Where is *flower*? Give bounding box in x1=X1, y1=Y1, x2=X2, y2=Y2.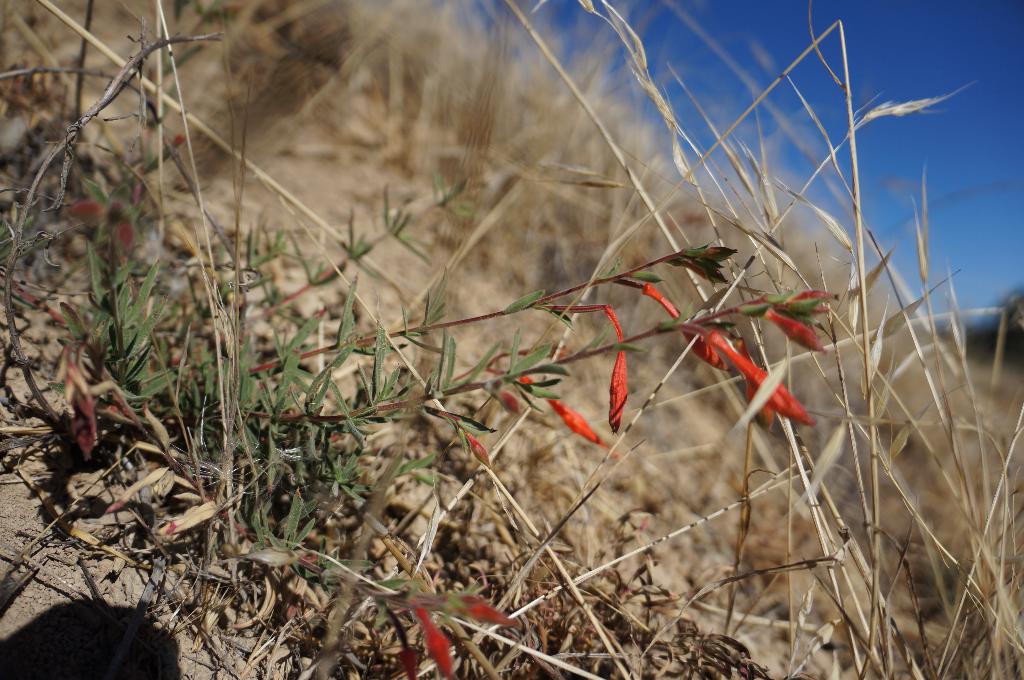
x1=702, y1=327, x2=813, y2=422.
